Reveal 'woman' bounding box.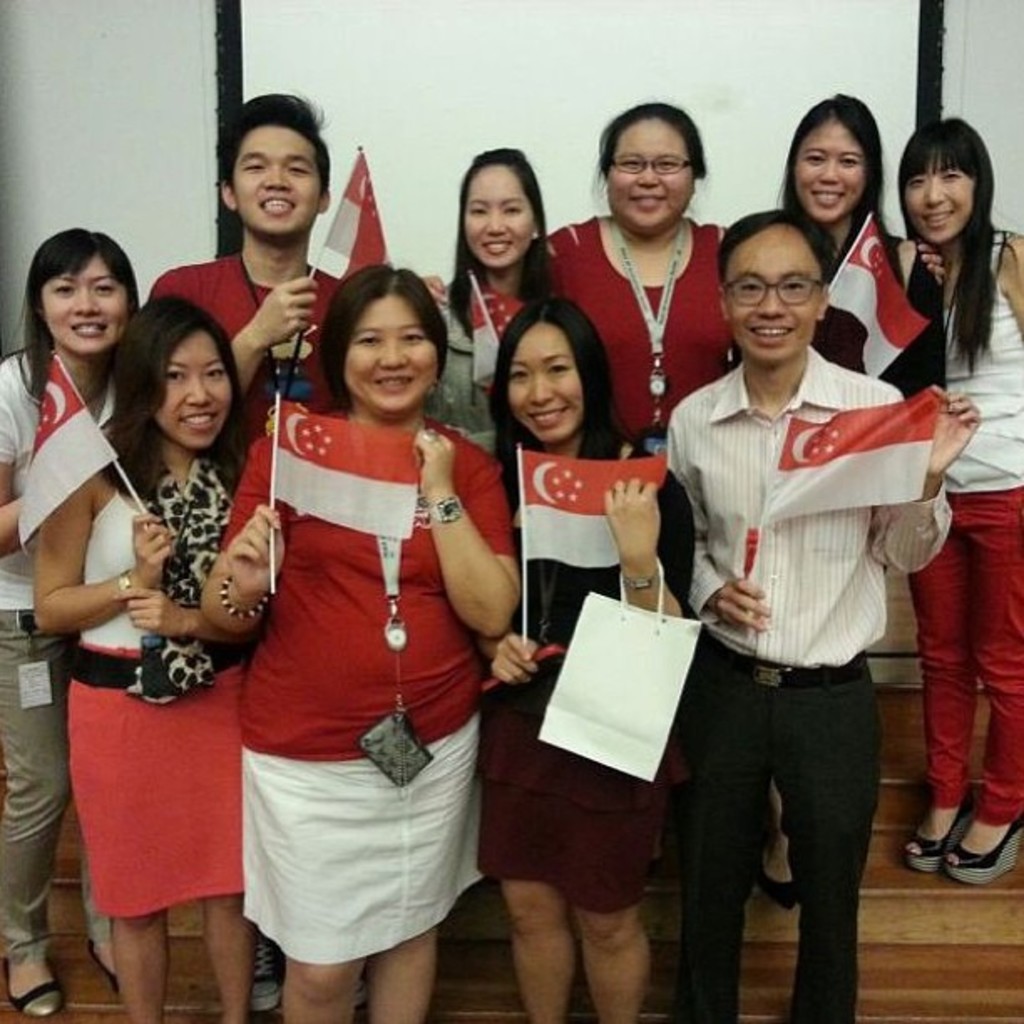
Revealed: [x1=490, y1=296, x2=693, y2=1022].
